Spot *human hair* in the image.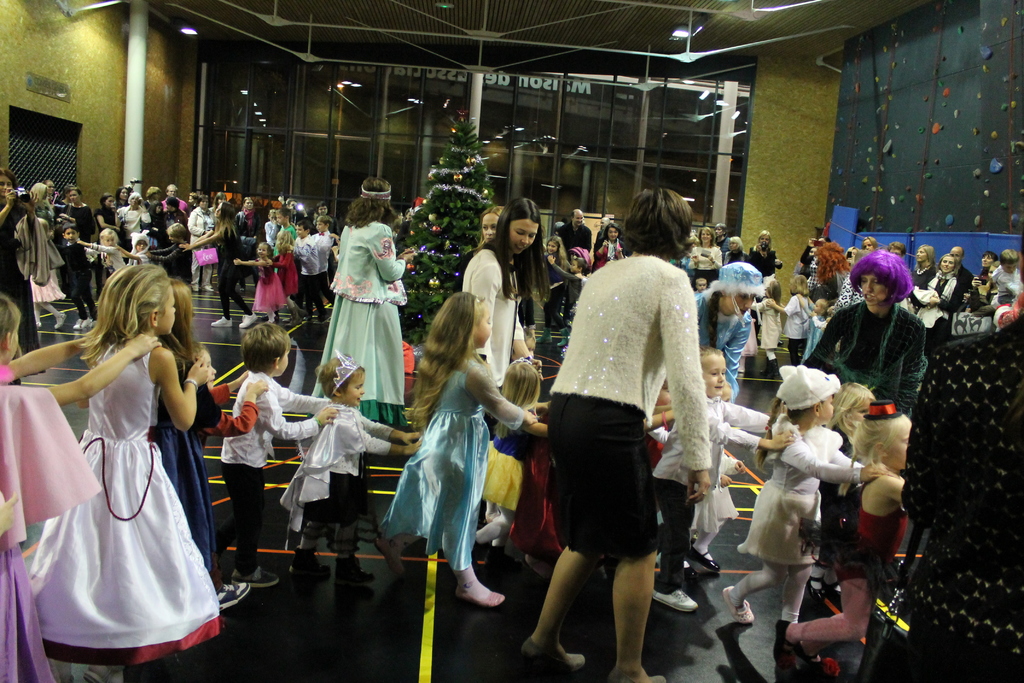
*human hair* found at 703:289:726:348.
